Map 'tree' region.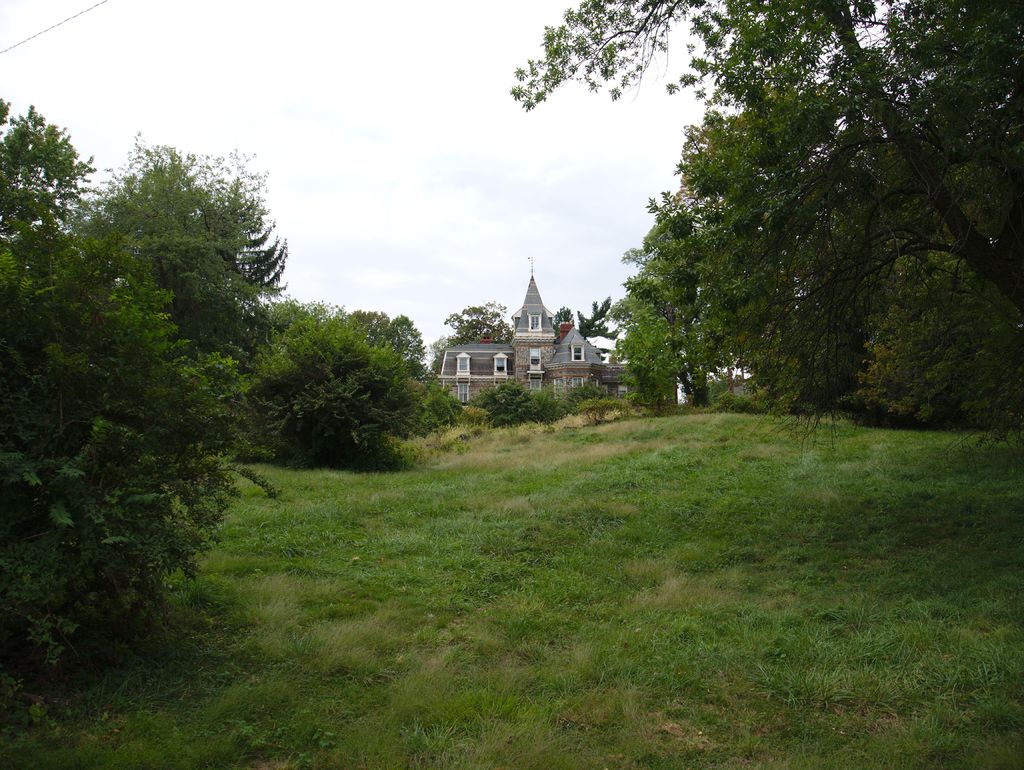
Mapped to x1=381, y1=315, x2=433, y2=364.
